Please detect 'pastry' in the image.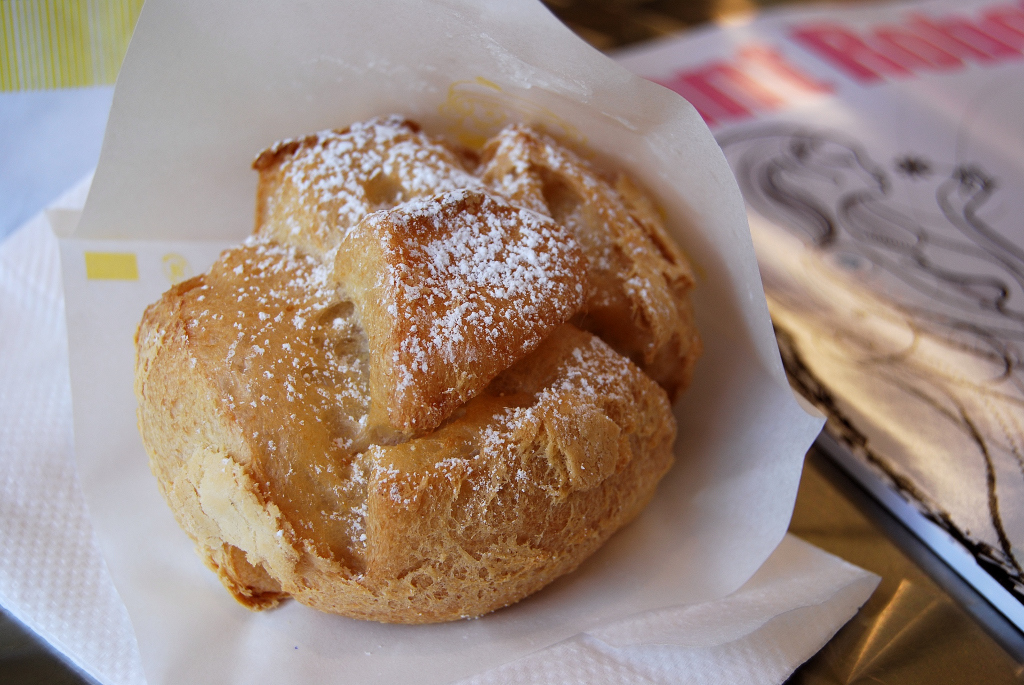
l=128, t=107, r=721, b=657.
